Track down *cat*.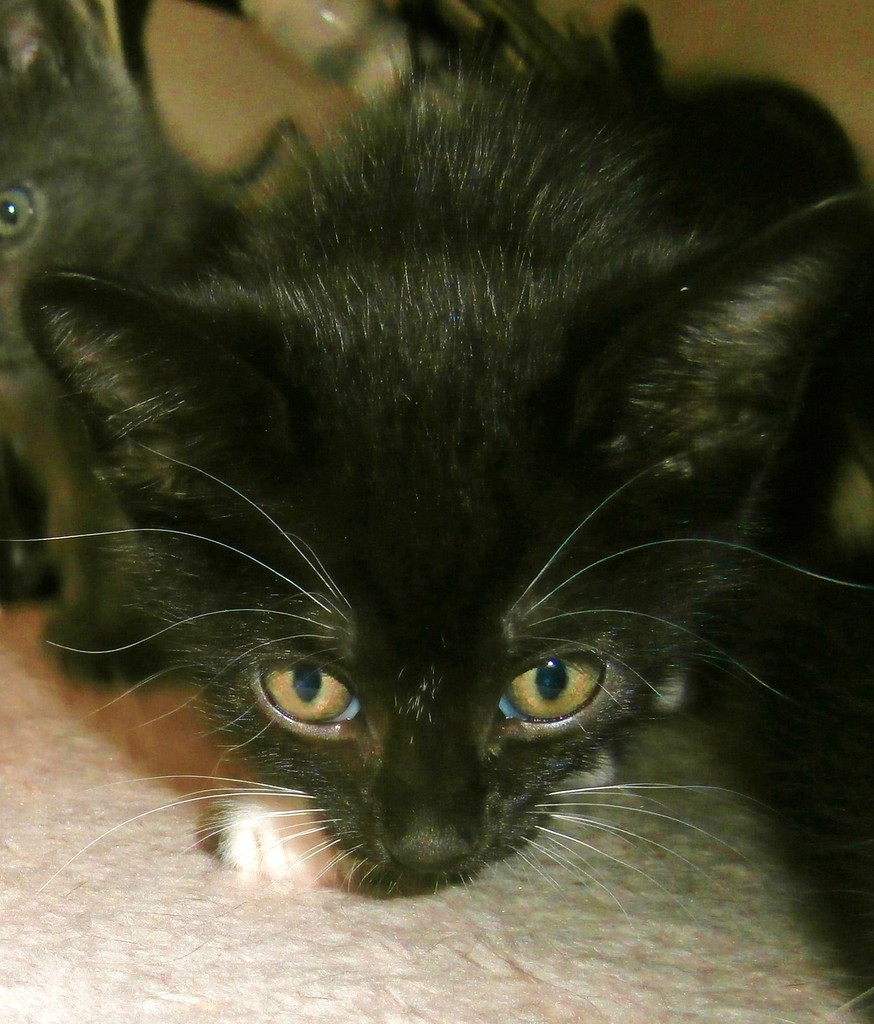
Tracked to {"x1": 0, "y1": 0, "x2": 239, "y2": 685}.
